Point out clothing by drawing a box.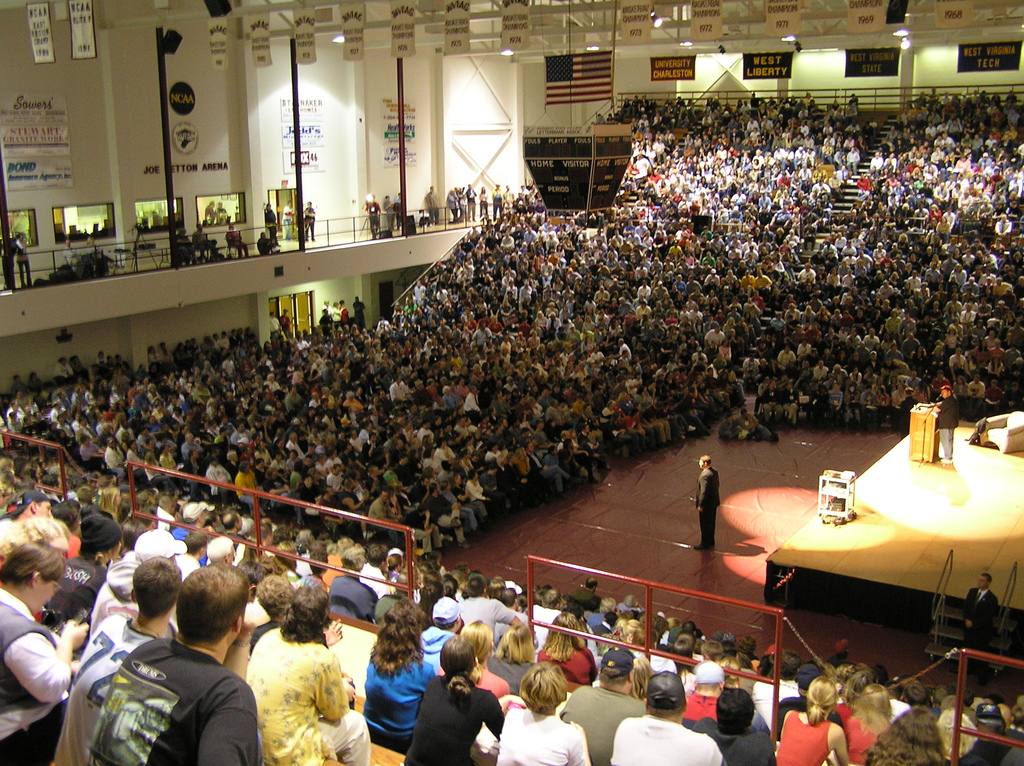
695/466/723/546.
